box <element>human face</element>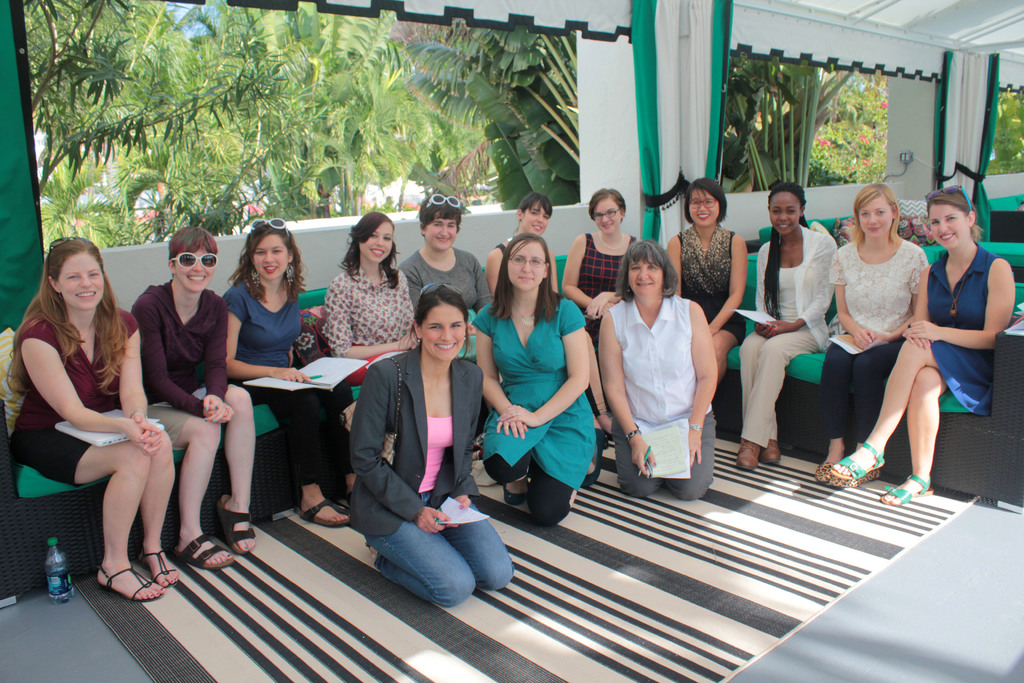
x1=177 y1=247 x2=216 y2=295
